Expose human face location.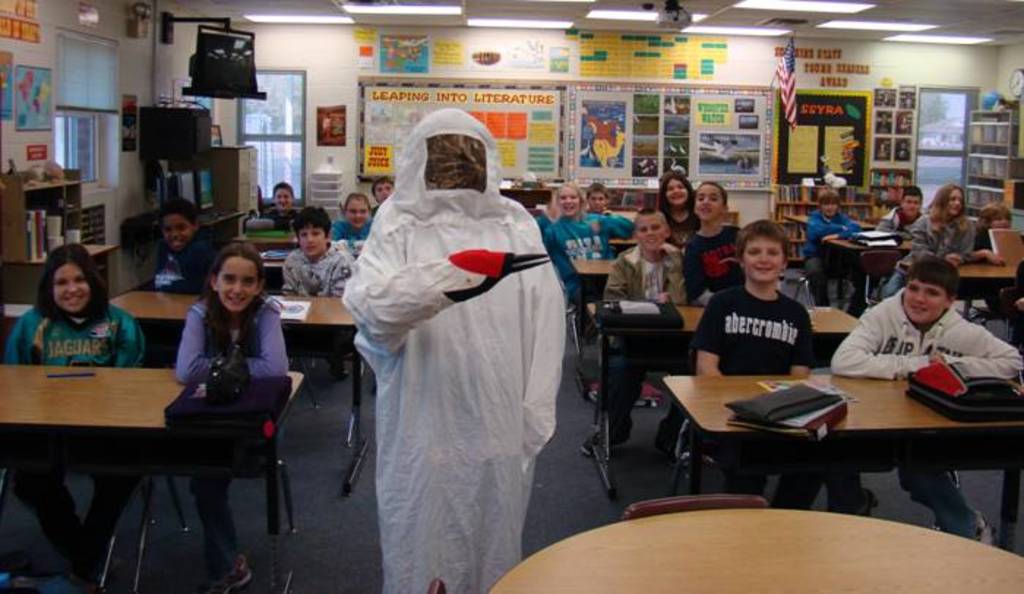
Exposed at pyautogui.locateOnScreen(271, 184, 293, 217).
